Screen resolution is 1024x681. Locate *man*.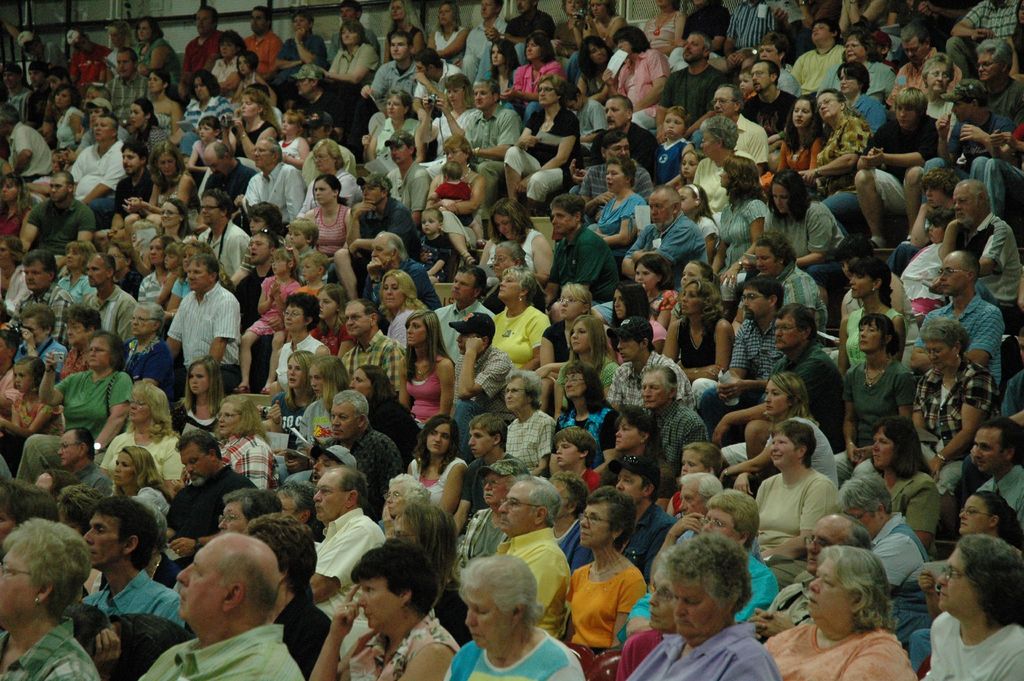
left=740, top=227, right=838, bottom=332.
